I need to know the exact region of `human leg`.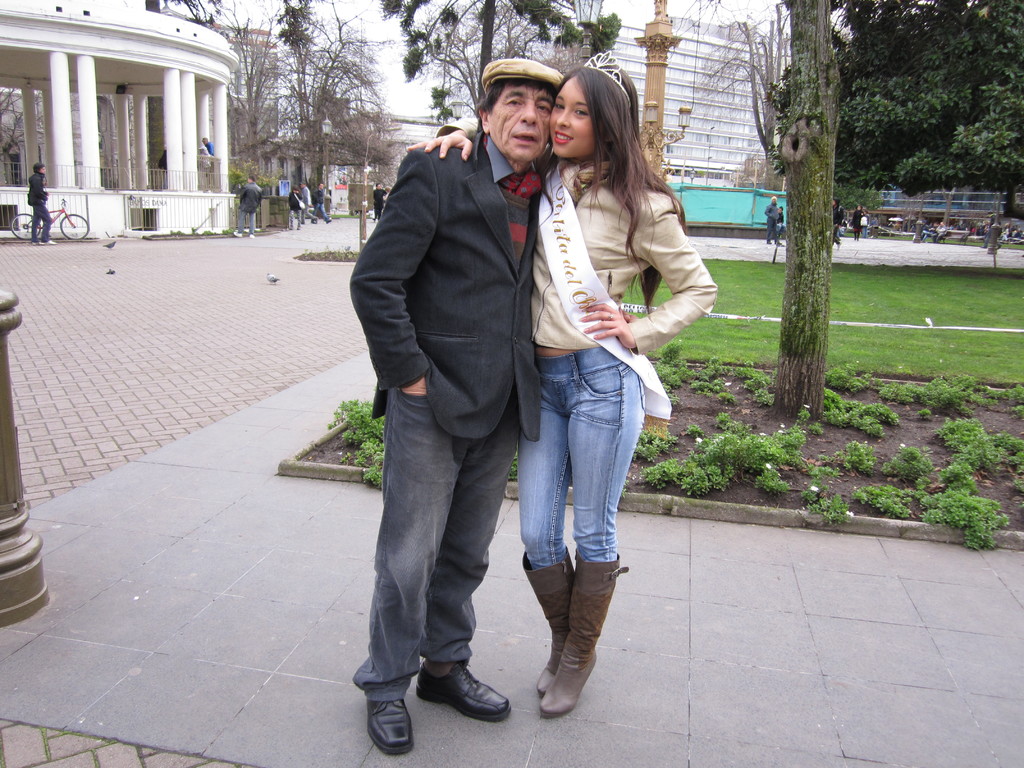
Region: {"x1": 538, "y1": 368, "x2": 622, "y2": 714}.
